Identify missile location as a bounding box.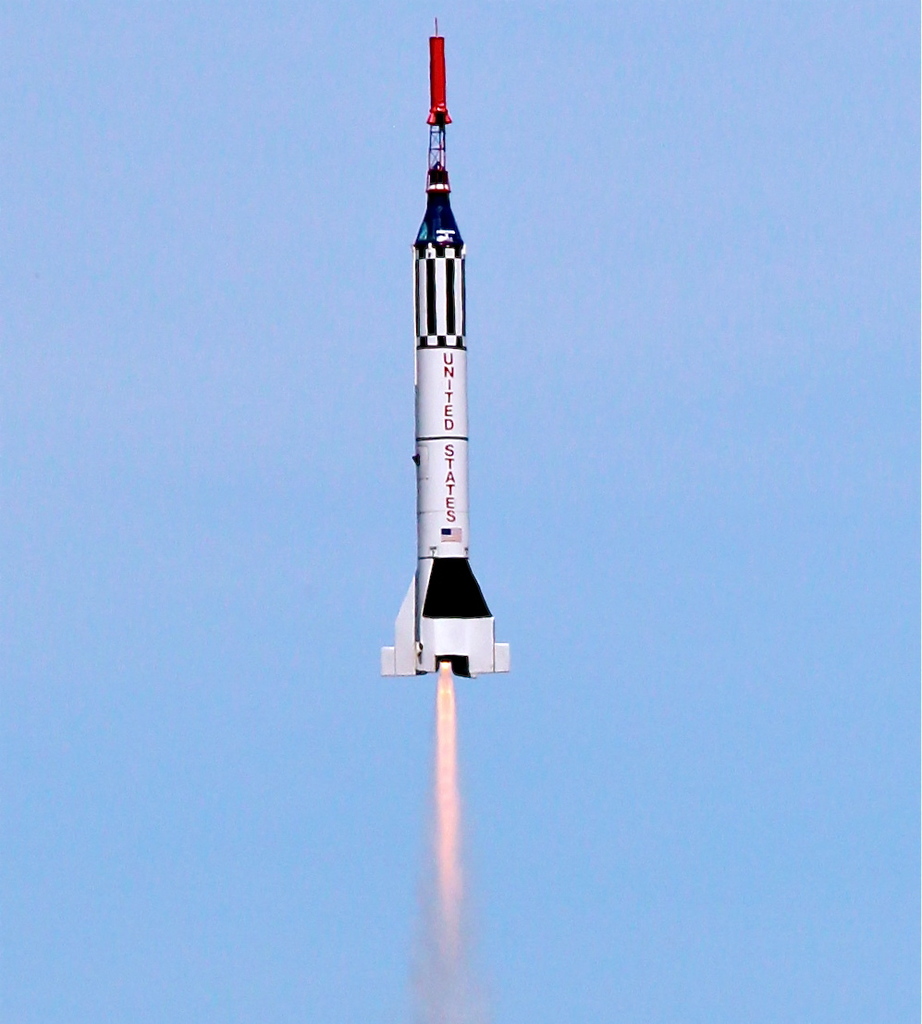
<region>376, 16, 514, 678</region>.
